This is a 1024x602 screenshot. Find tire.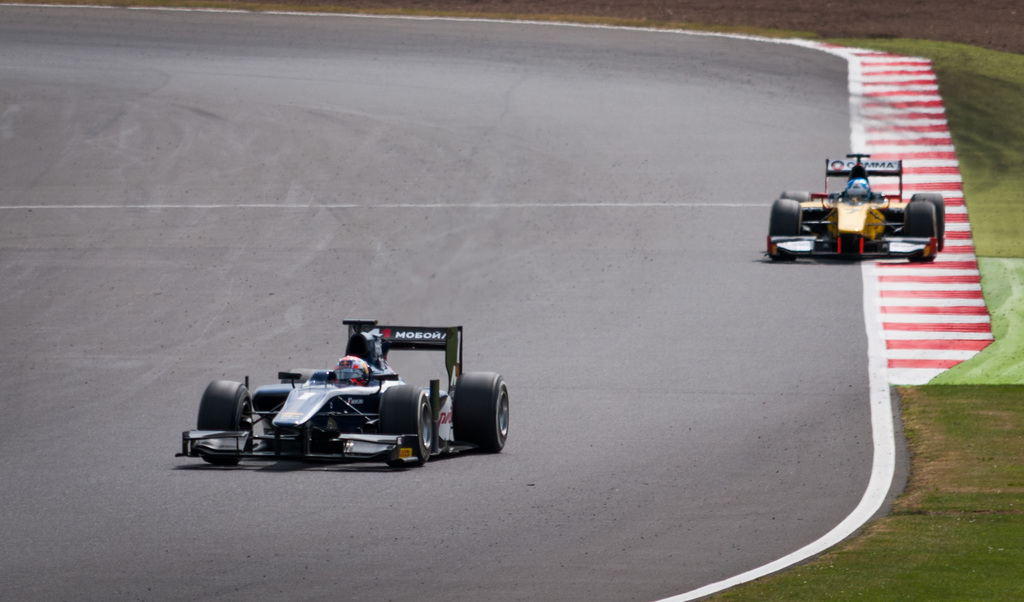
Bounding box: (left=282, top=367, right=336, bottom=382).
